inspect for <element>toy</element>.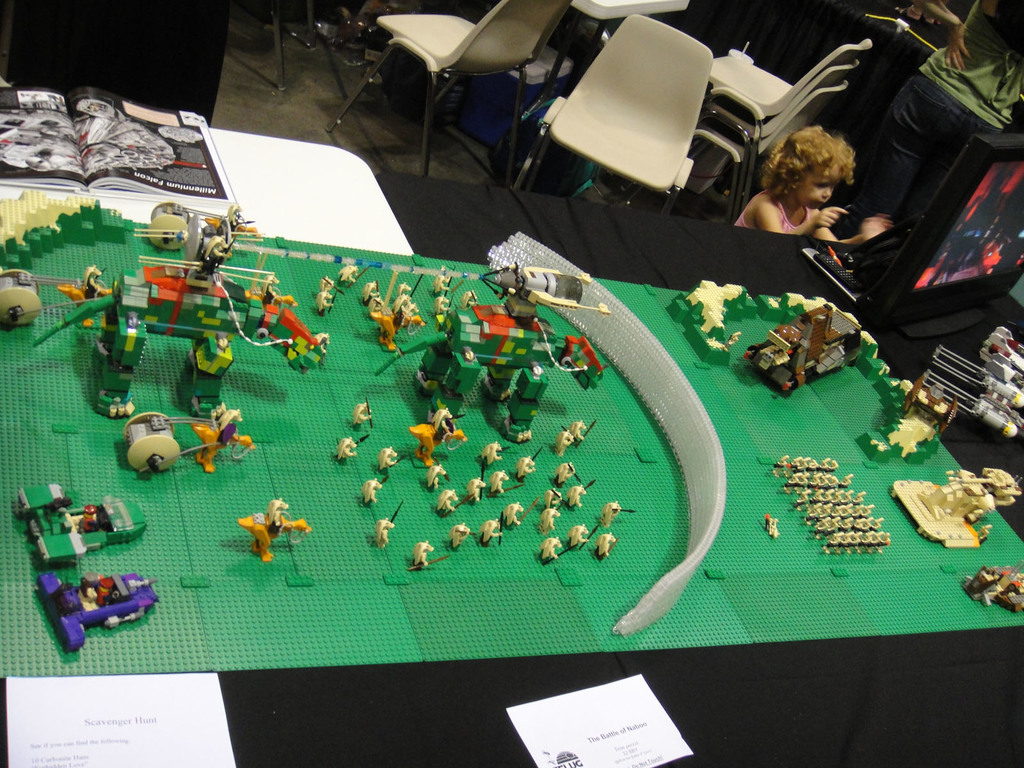
Inspection: (515,431,531,445).
